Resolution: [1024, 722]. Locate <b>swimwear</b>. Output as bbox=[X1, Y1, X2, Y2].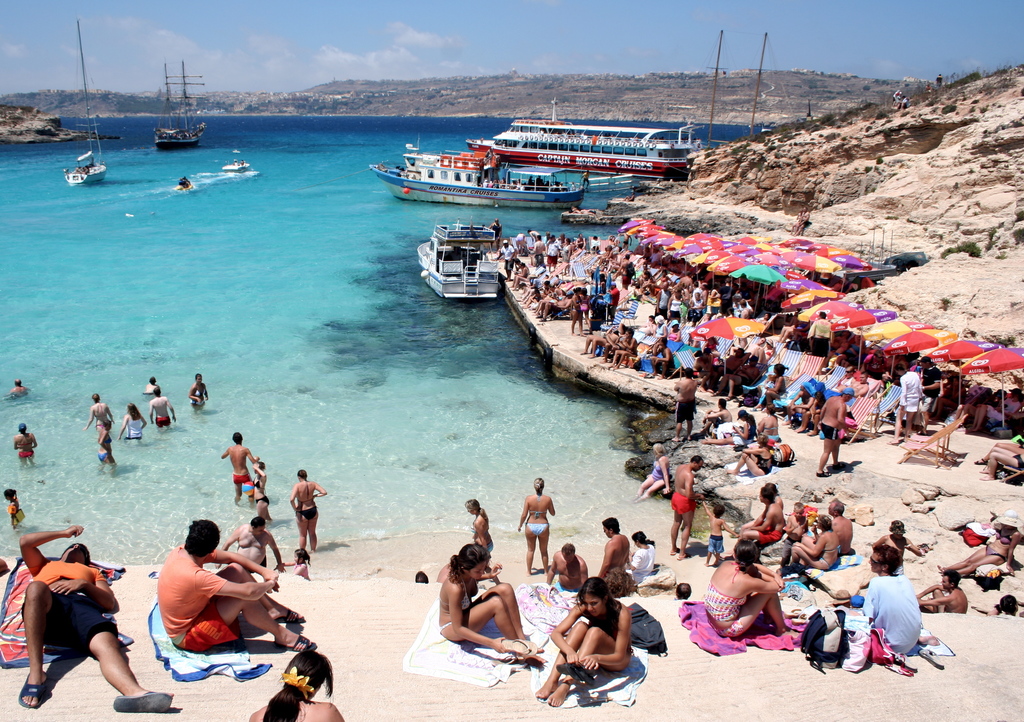
bbox=[250, 476, 266, 488].
